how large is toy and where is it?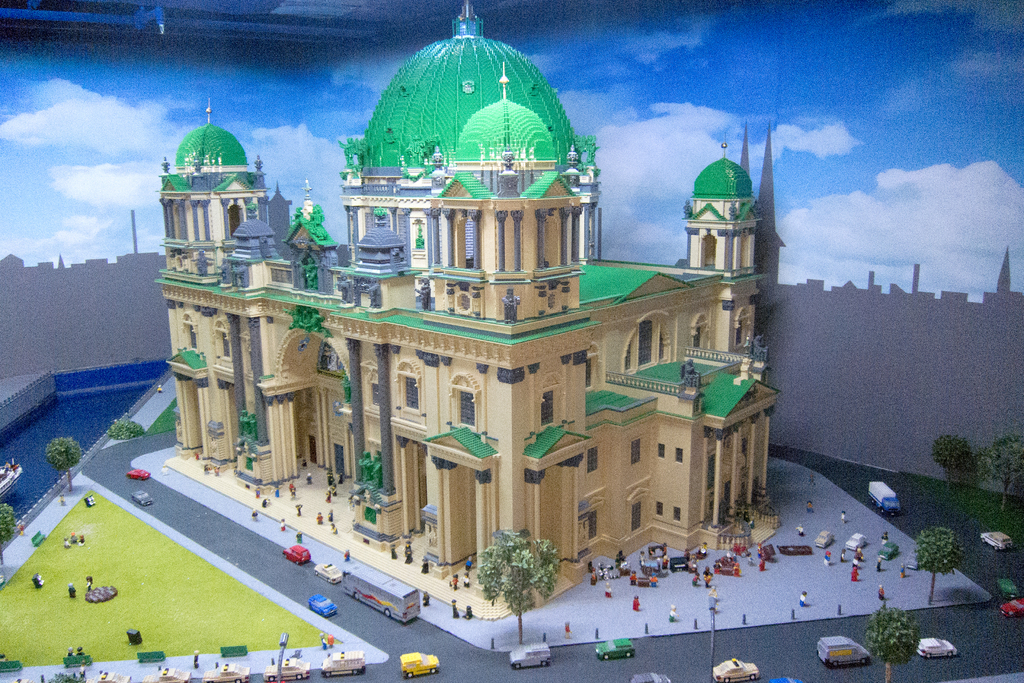
Bounding box: 746 539 775 571.
